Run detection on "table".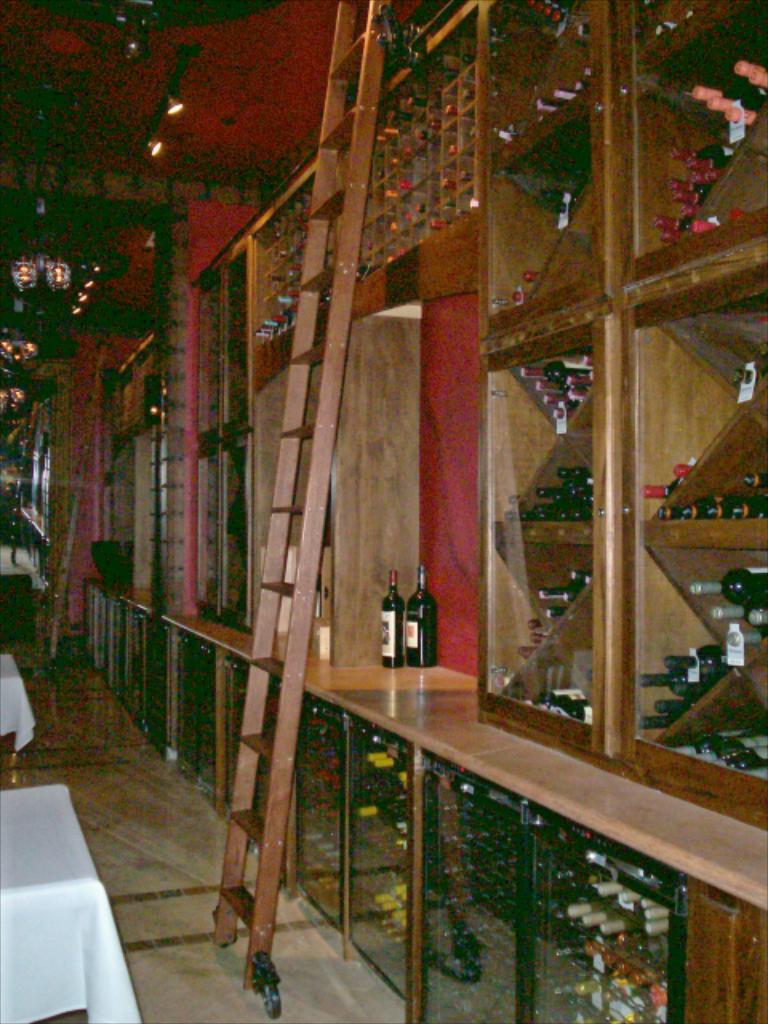
Result: left=6, top=792, right=147, bottom=1023.
